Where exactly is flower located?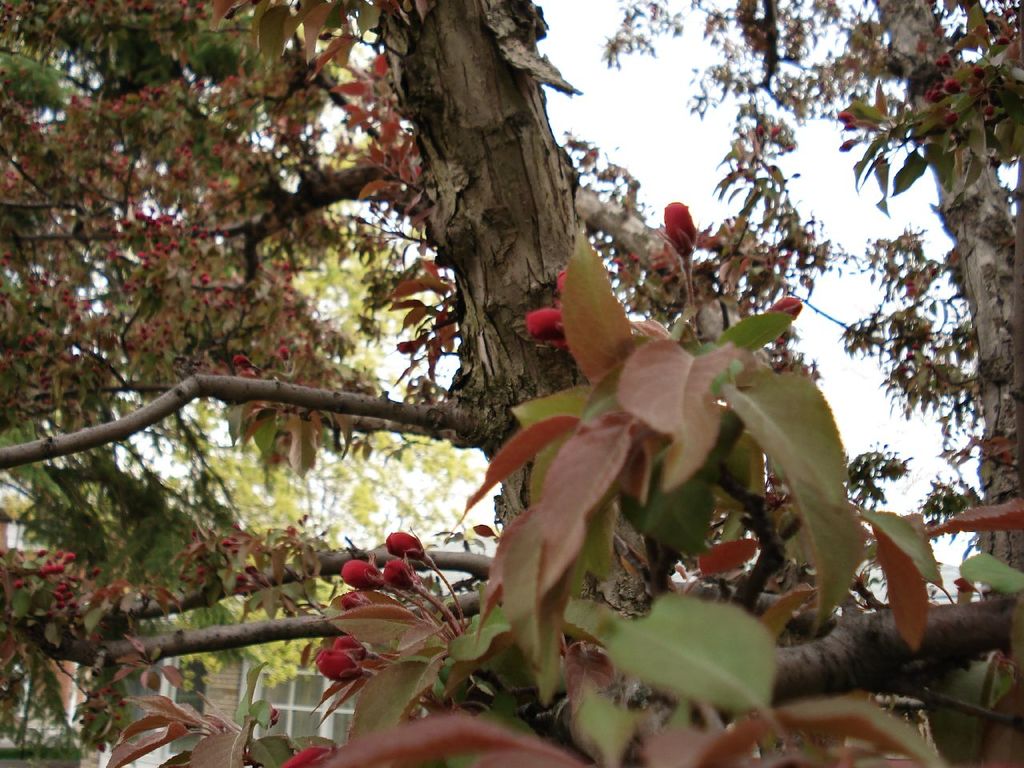
Its bounding box is rect(839, 138, 861, 154).
